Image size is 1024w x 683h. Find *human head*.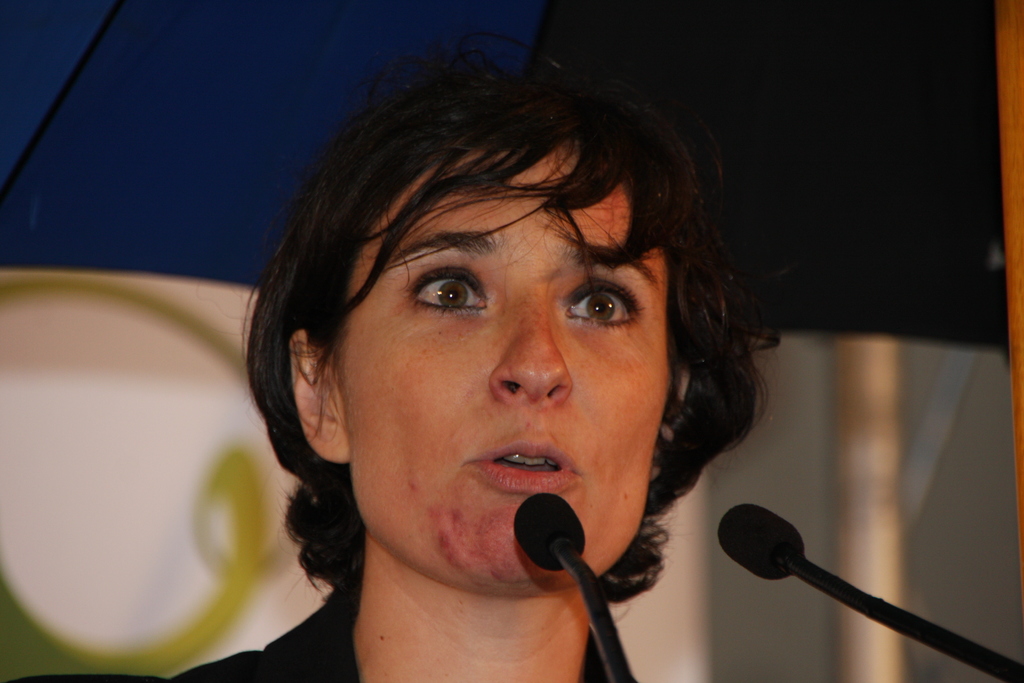
Rect(332, 135, 728, 575).
